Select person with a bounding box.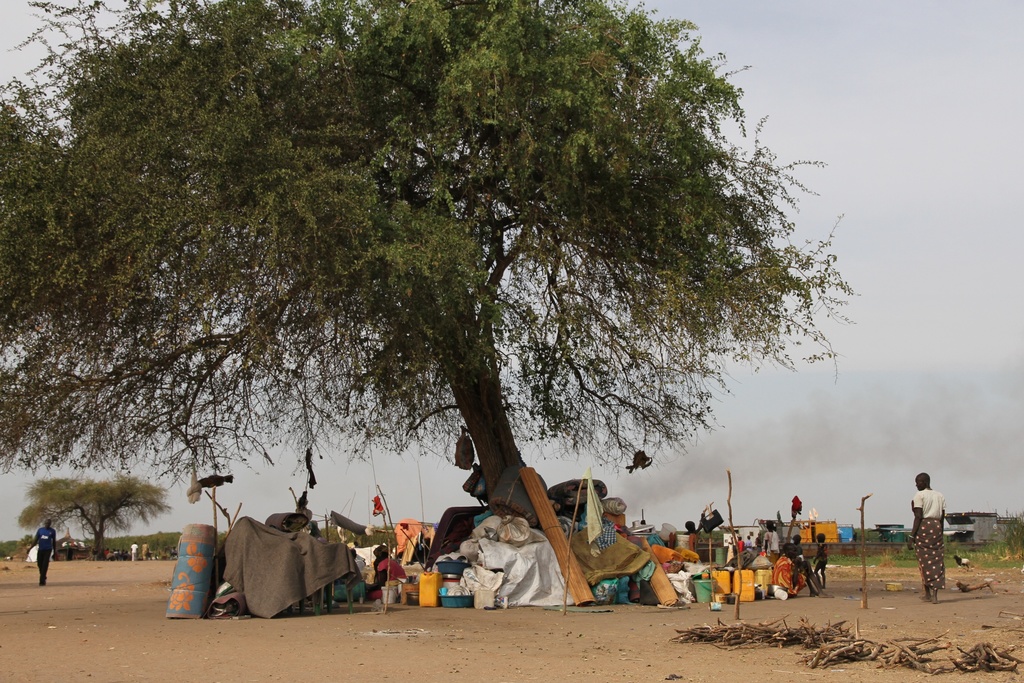
{"x1": 812, "y1": 533, "x2": 829, "y2": 594}.
